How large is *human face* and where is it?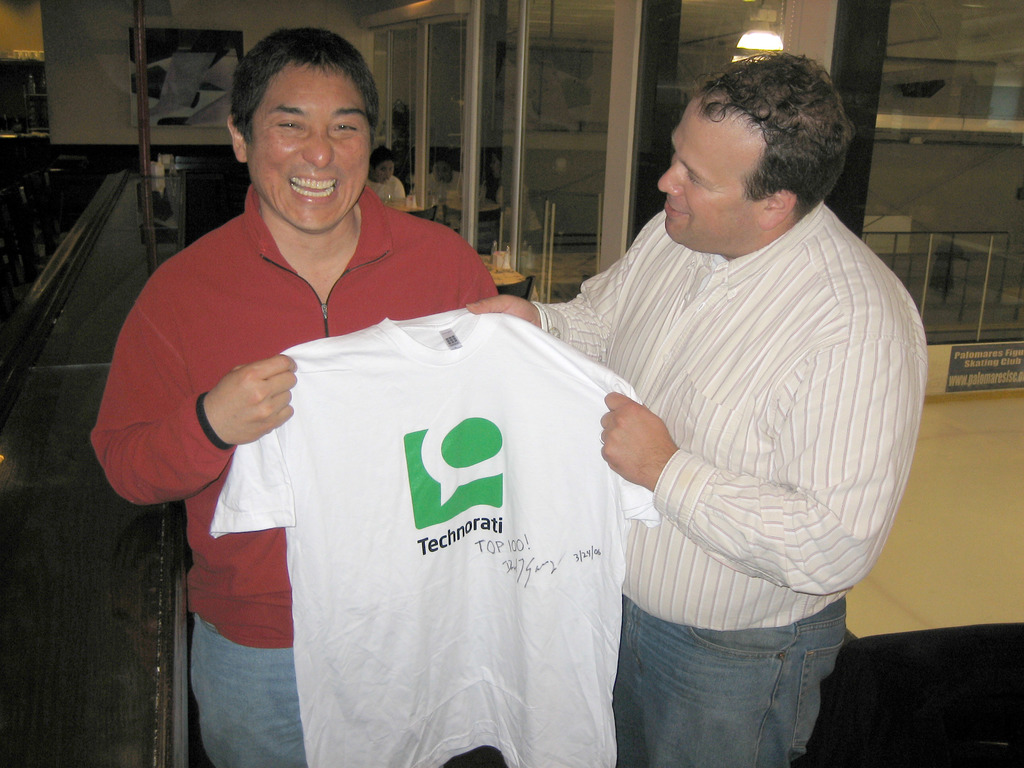
Bounding box: 374,161,394,188.
